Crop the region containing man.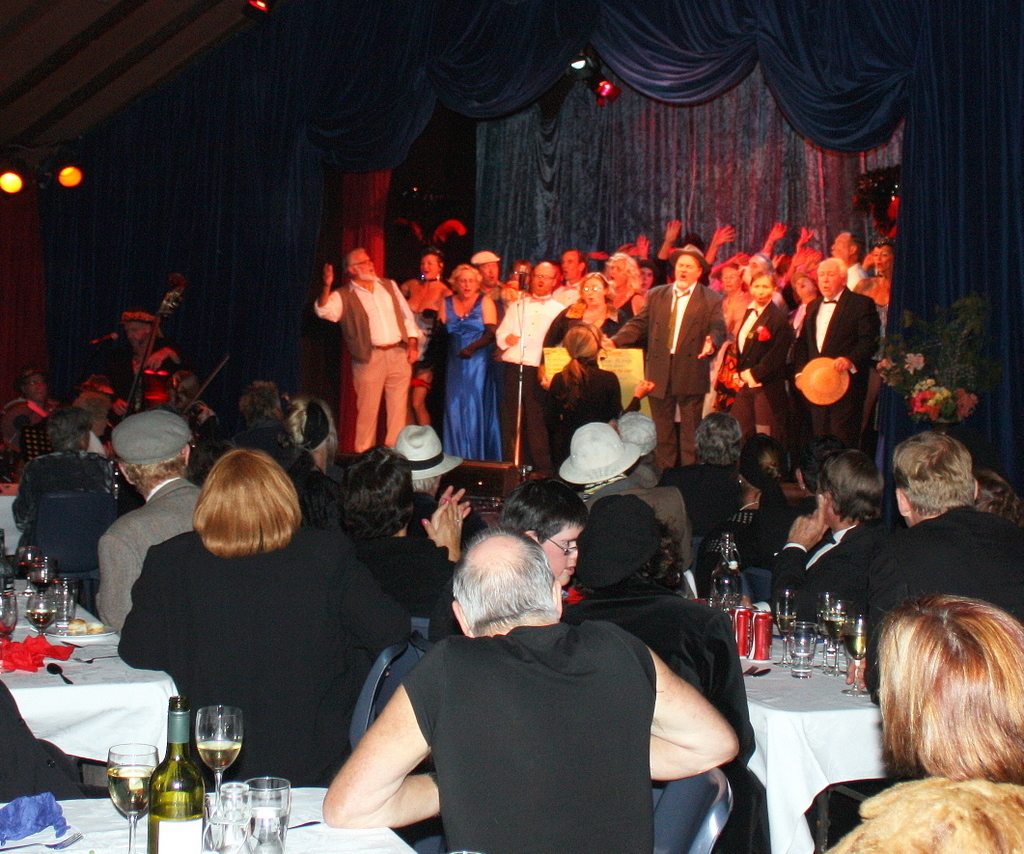
Crop region: [x1=605, y1=249, x2=735, y2=473].
